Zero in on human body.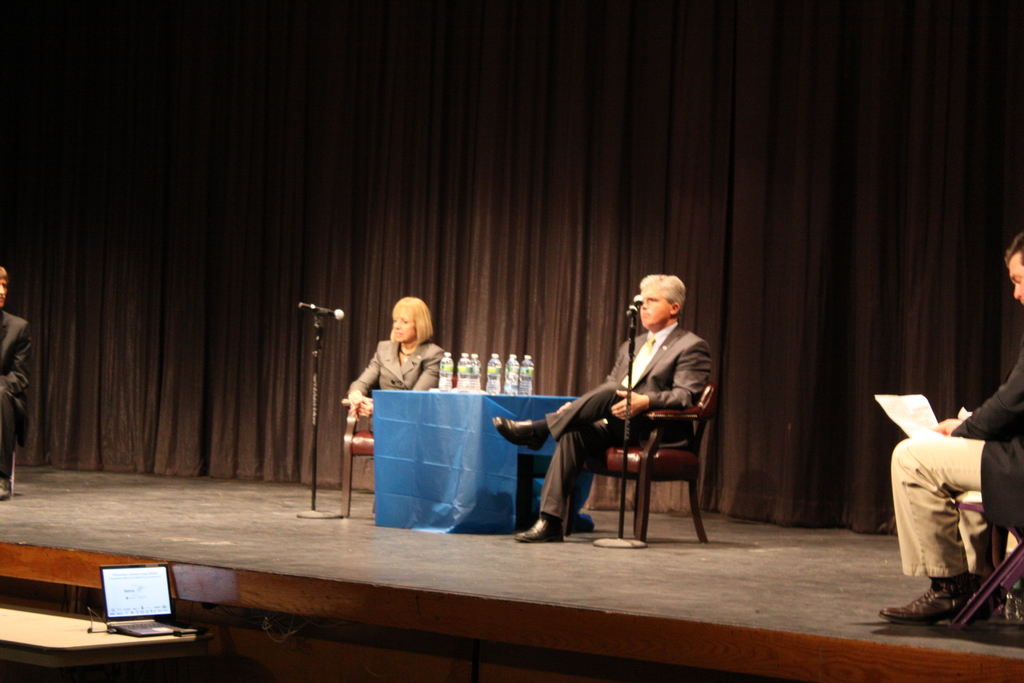
Zeroed in: (left=342, top=295, right=455, bottom=418).
